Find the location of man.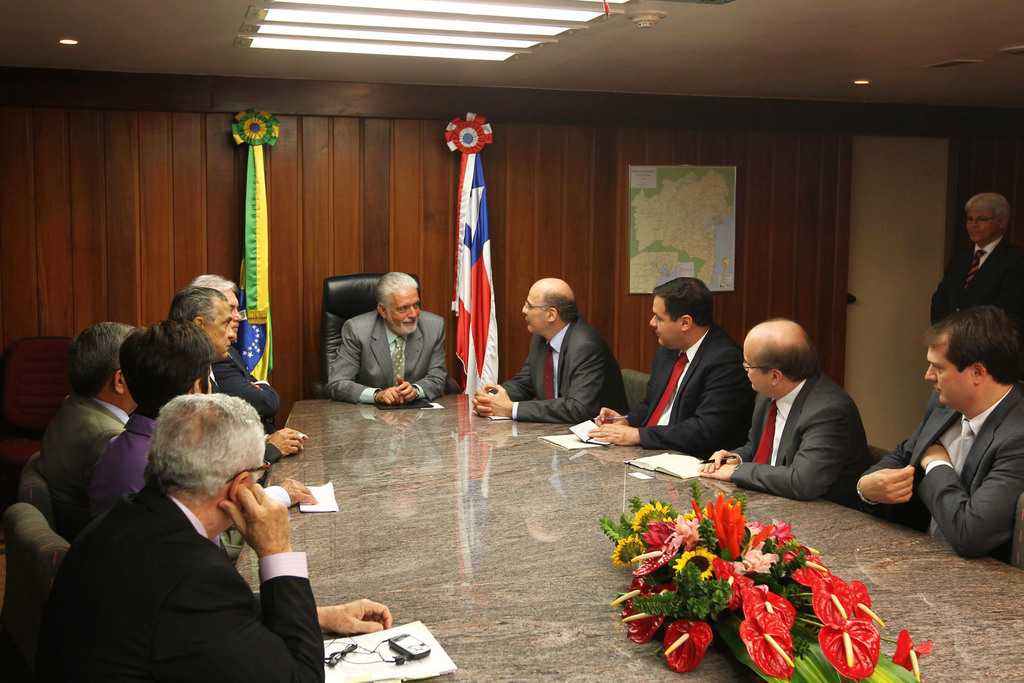
Location: (x1=326, y1=267, x2=448, y2=402).
